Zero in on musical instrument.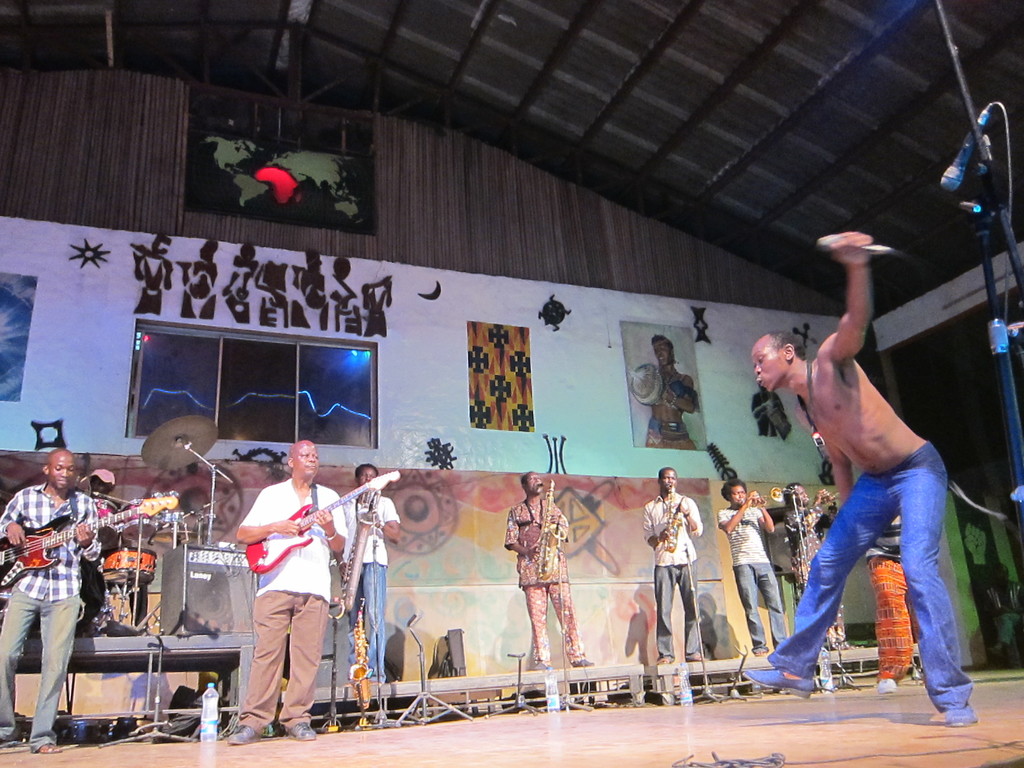
Zeroed in: rect(335, 486, 383, 616).
